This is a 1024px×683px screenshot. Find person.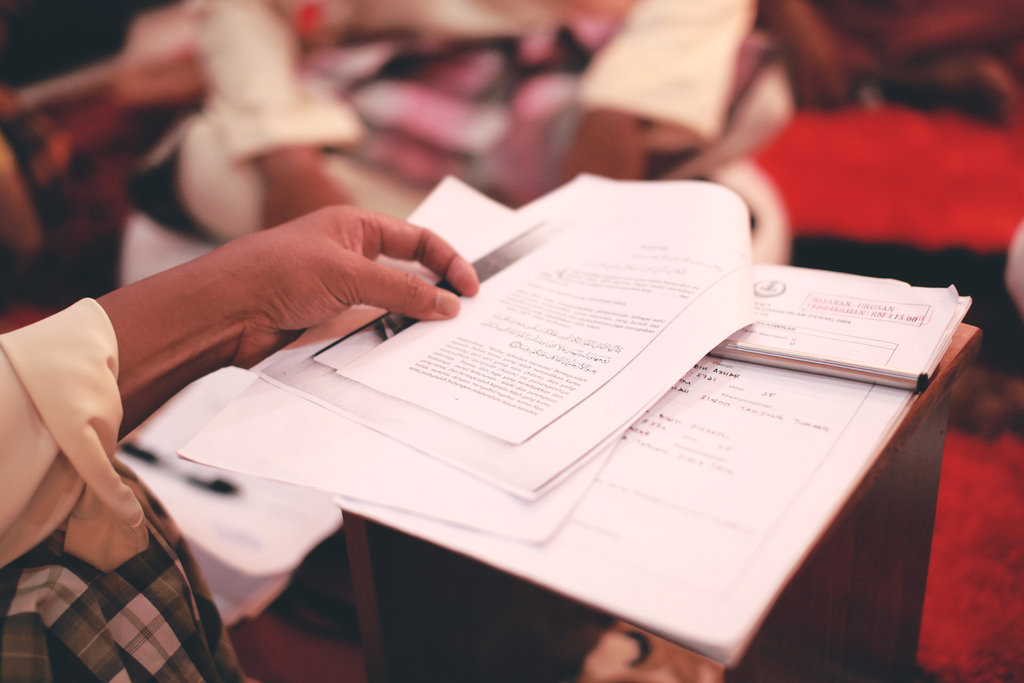
Bounding box: (x1=124, y1=0, x2=795, y2=268).
